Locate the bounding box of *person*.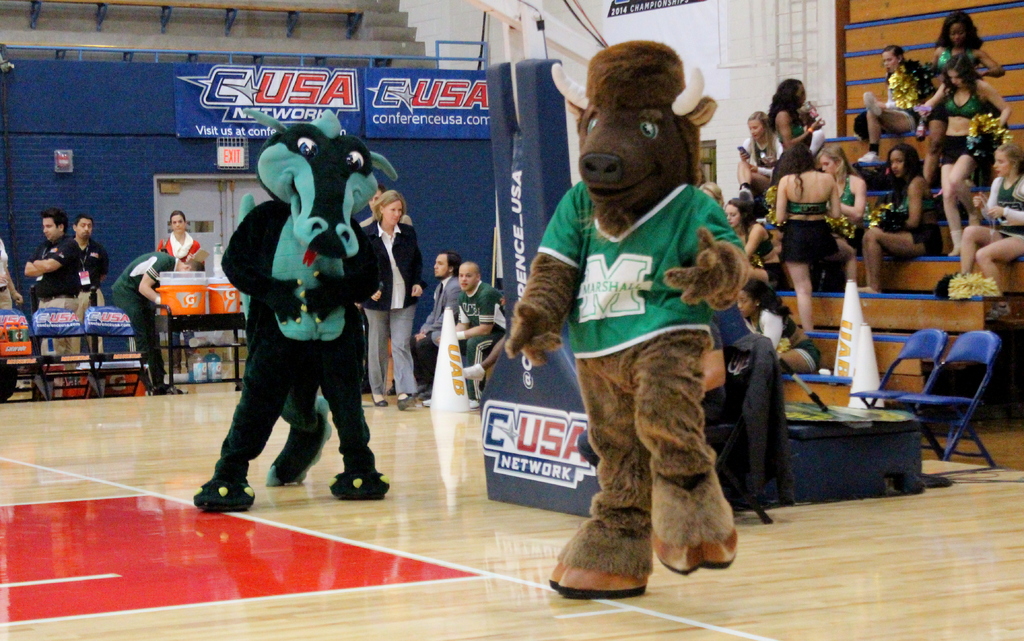
Bounding box: rect(730, 108, 781, 199).
